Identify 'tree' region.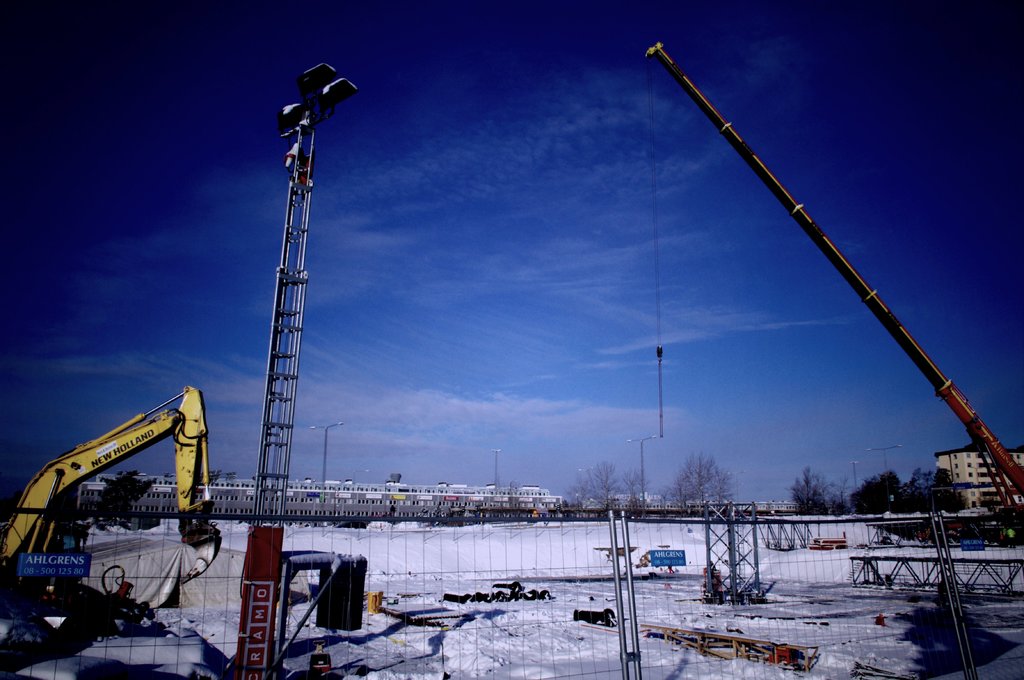
Region: bbox(651, 467, 735, 518).
